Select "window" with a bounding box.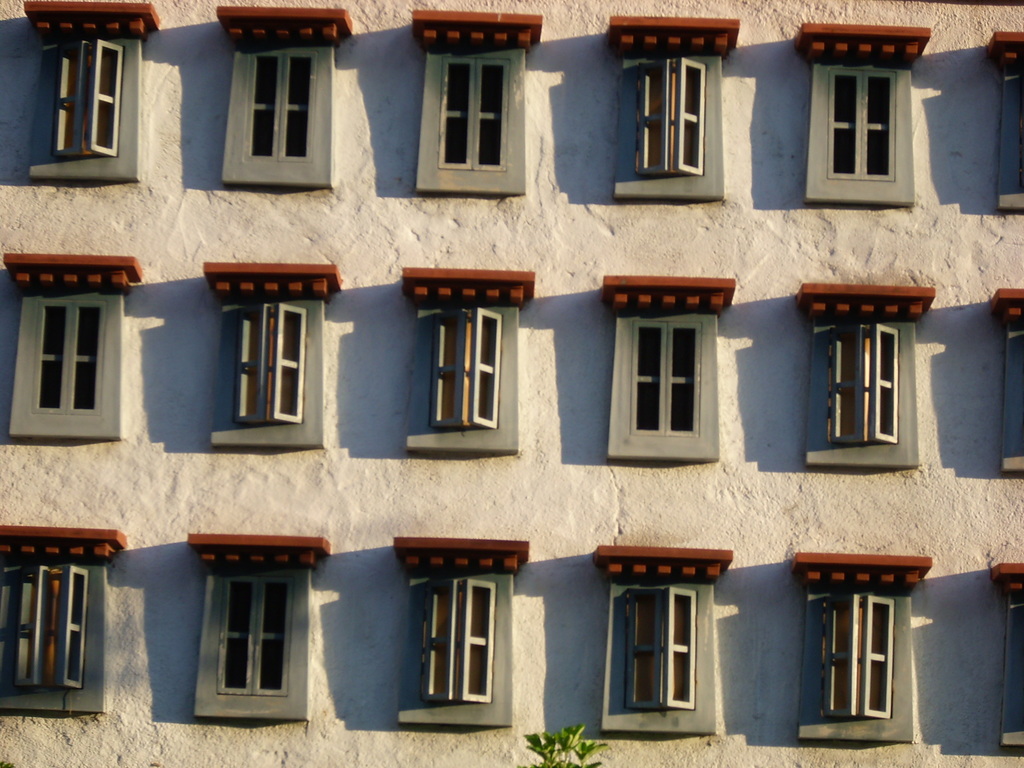
{"left": 592, "top": 529, "right": 719, "bottom": 744}.
